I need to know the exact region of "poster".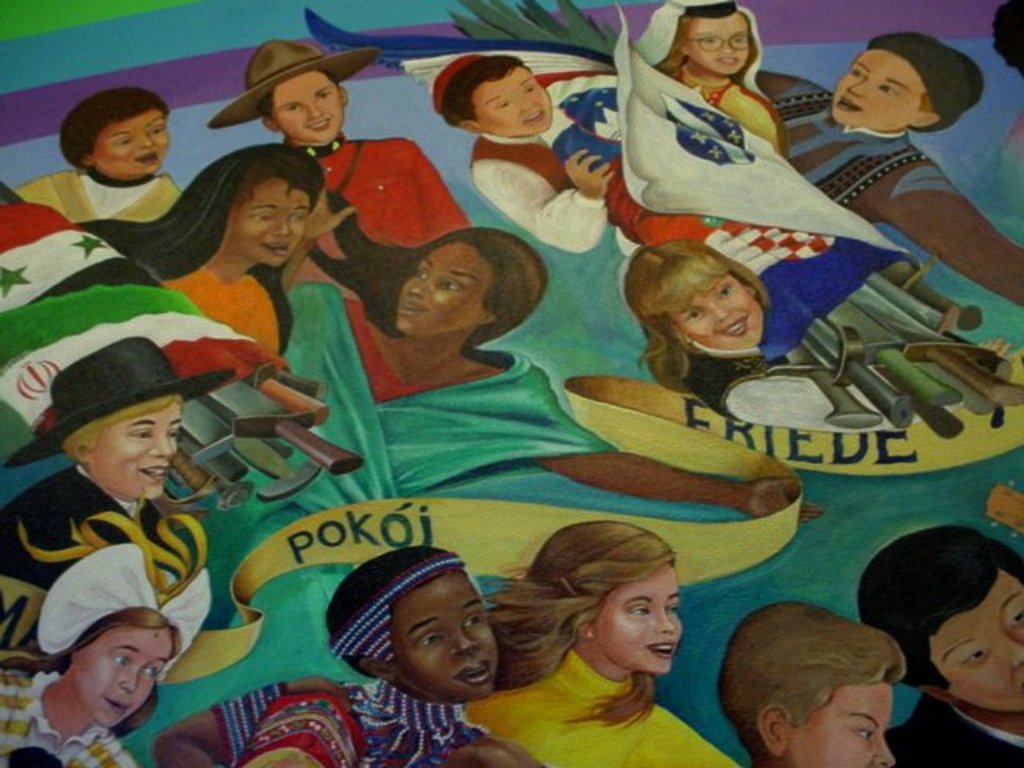
Region: [0,0,1019,766].
